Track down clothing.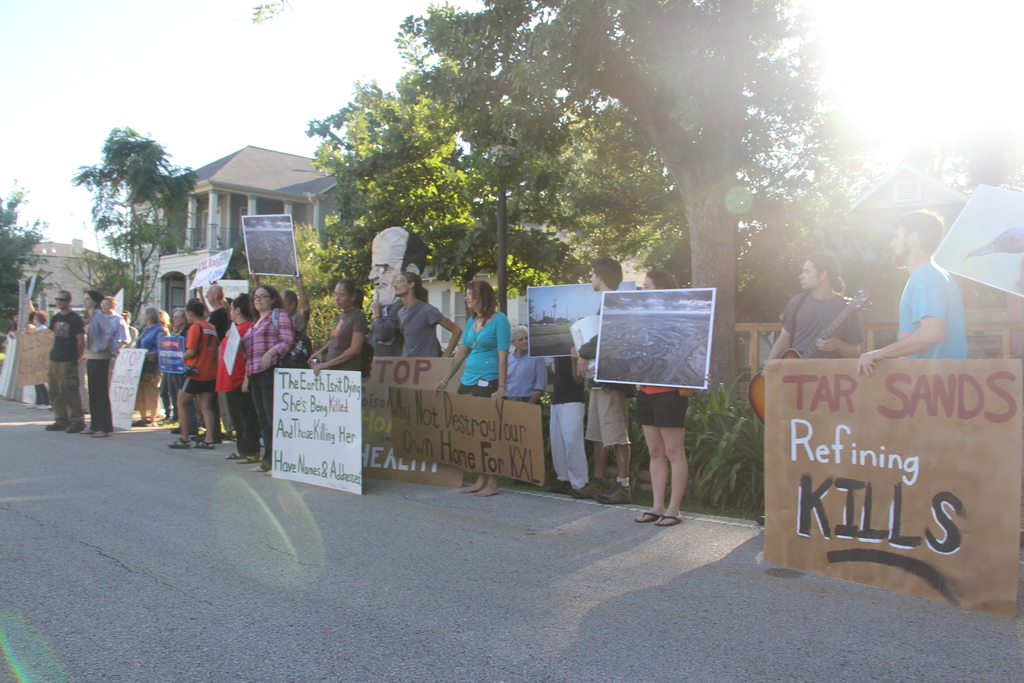
Tracked to detection(547, 347, 591, 483).
